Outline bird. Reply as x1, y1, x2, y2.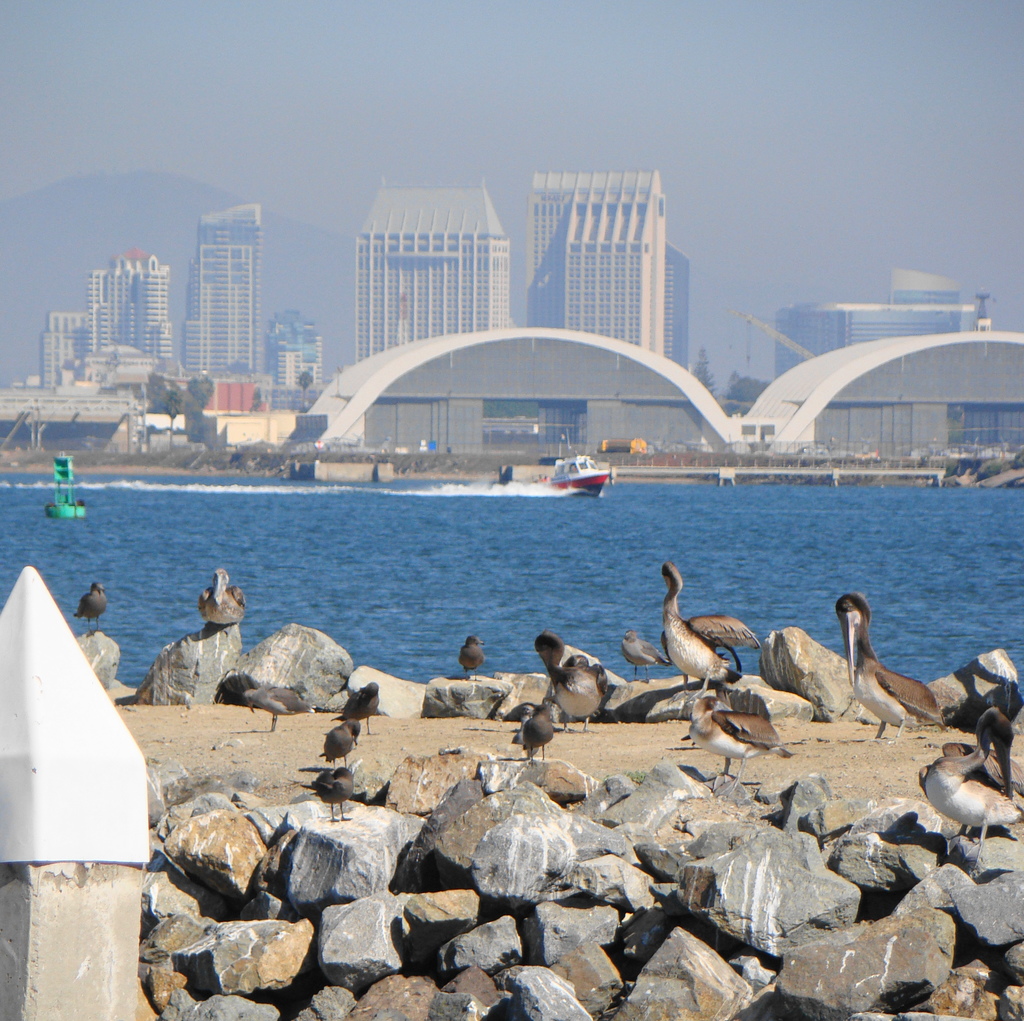
651, 574, 749, 715.
